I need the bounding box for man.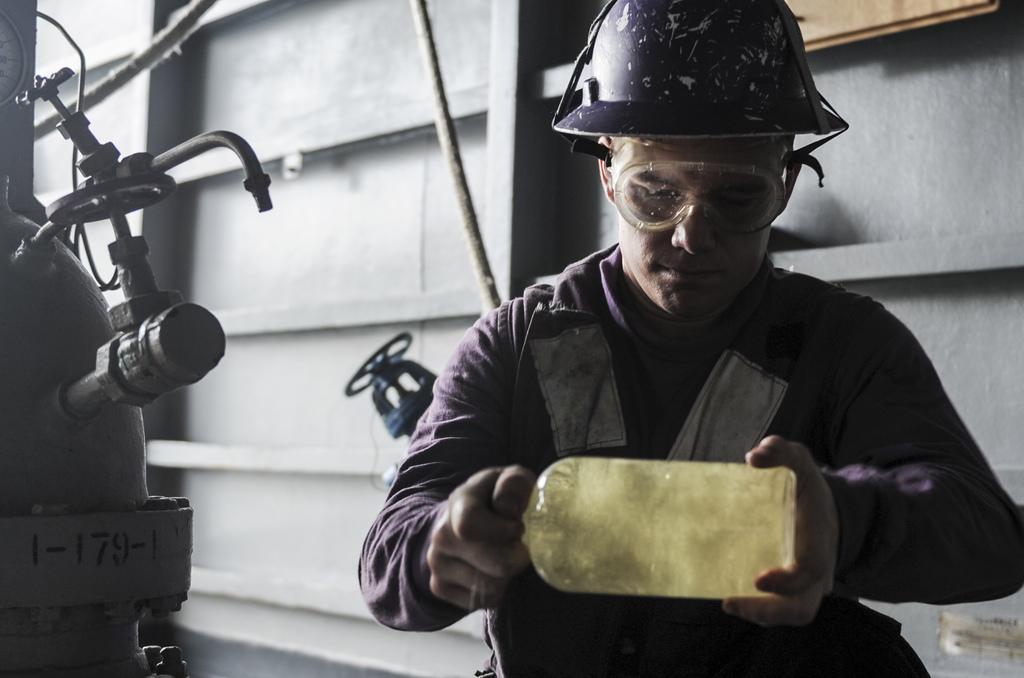
Here it is: [left=357, top=0, right=1023, bottom=677].
